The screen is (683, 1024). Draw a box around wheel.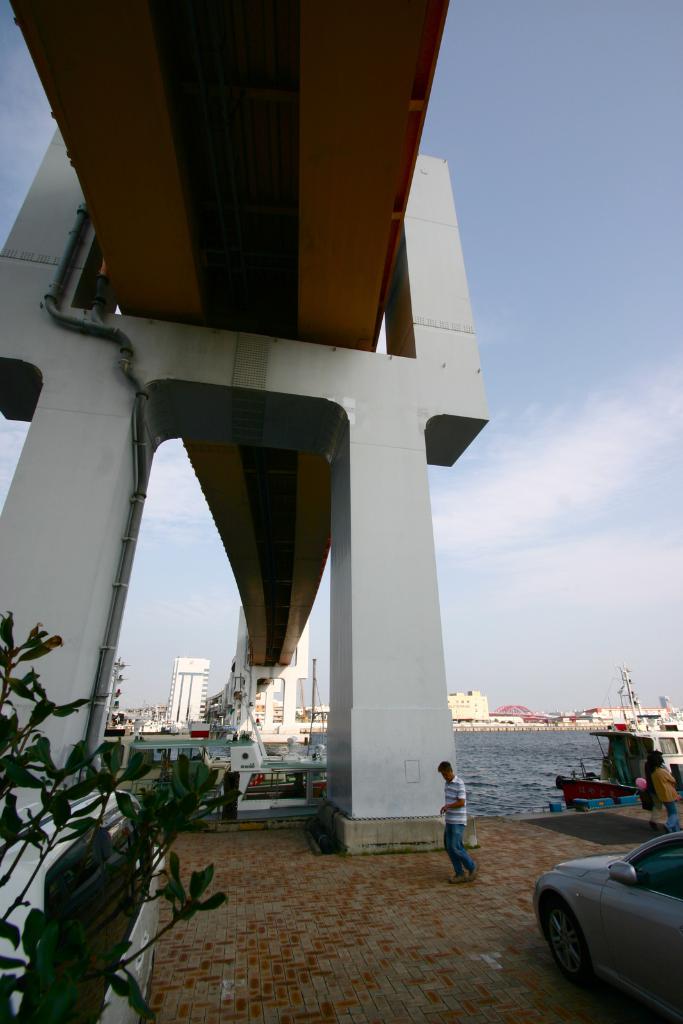
BBox(538, 888, 589, 989).
